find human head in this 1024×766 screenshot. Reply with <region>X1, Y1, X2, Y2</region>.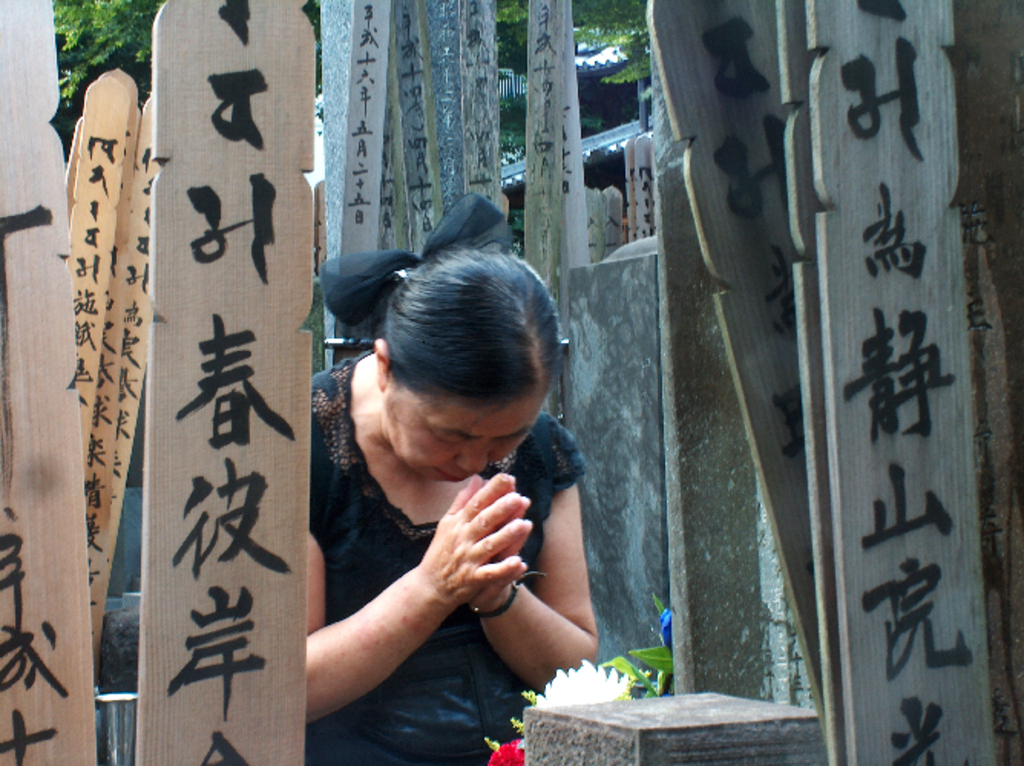
<region>345, 233, 566, 489</region>.
